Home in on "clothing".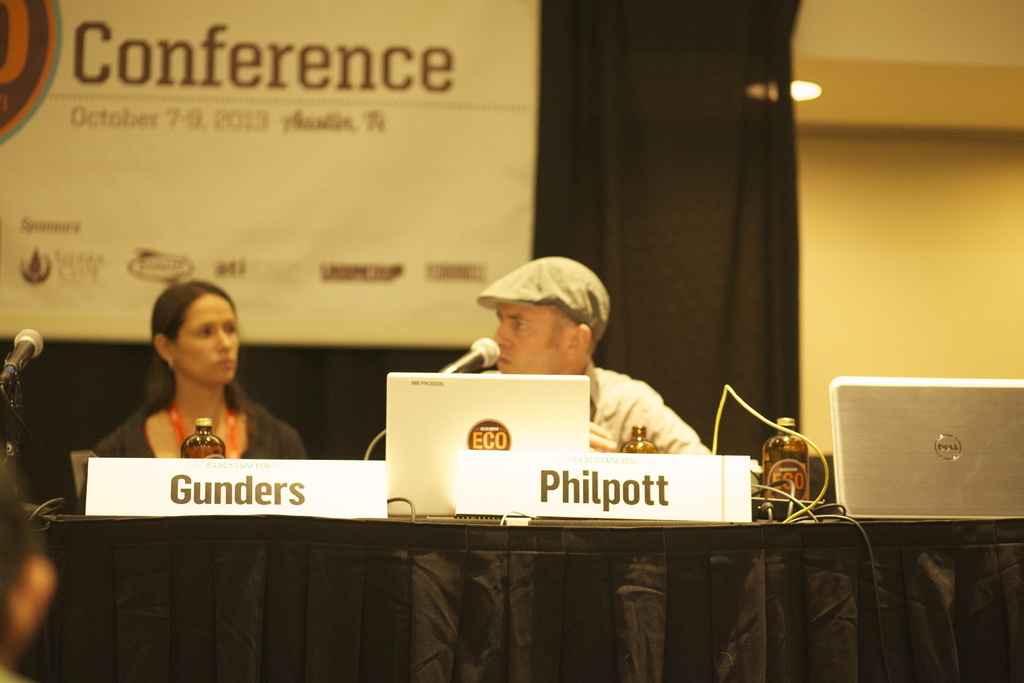
Homed in at {"left": 448, "top": 330, "right": 714, "bottom": 460}.
